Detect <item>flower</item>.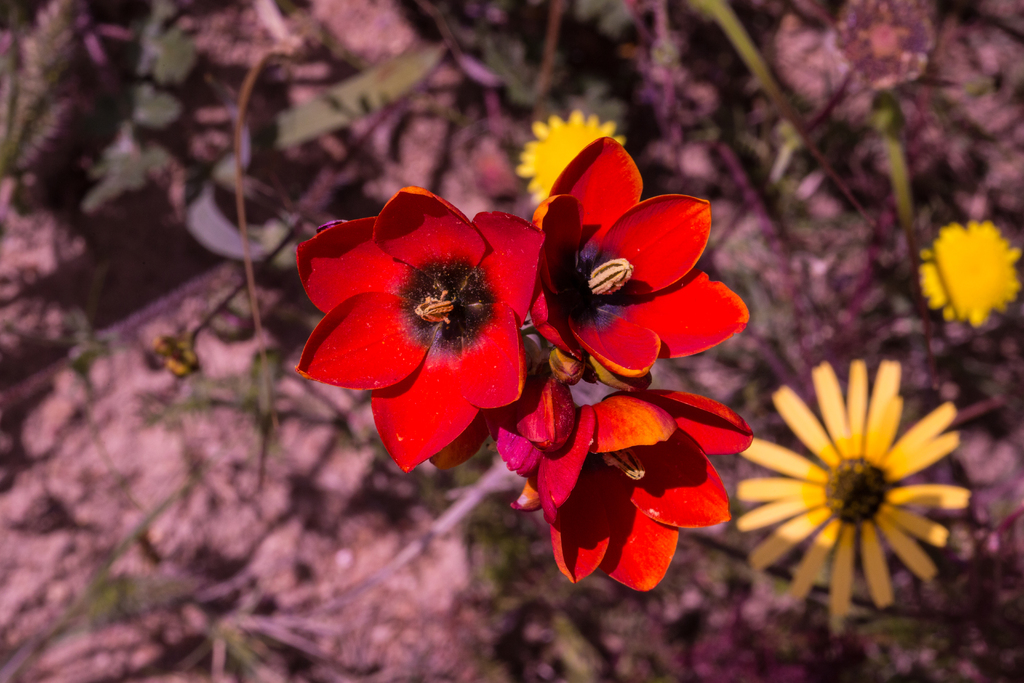
Detected at Rect(506, 377, 745, 593).
